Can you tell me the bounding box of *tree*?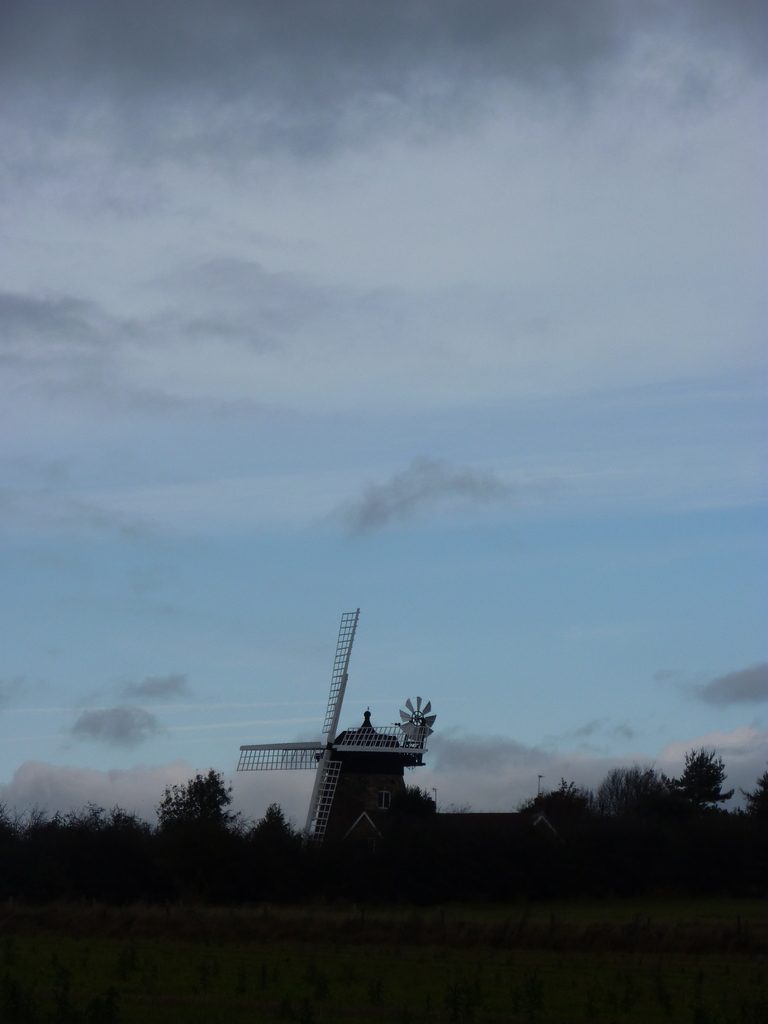
[left=602, top=765, right=681, bottom=834].
